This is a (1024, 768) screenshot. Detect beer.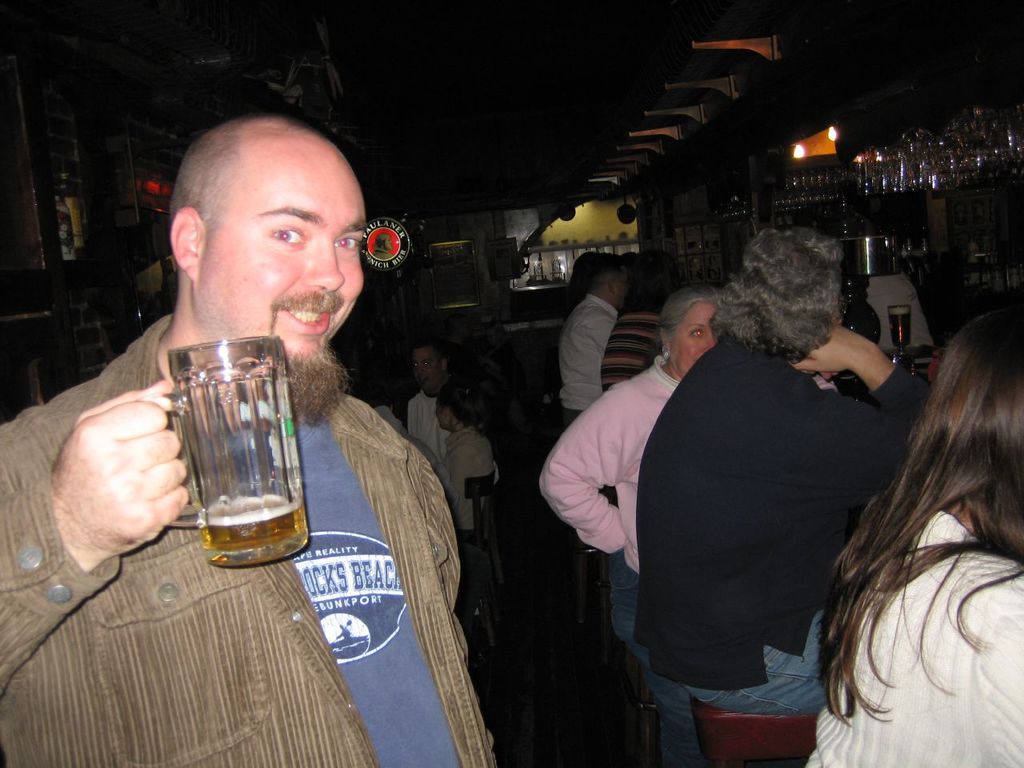
BBox(200, 490, 307, 565).
